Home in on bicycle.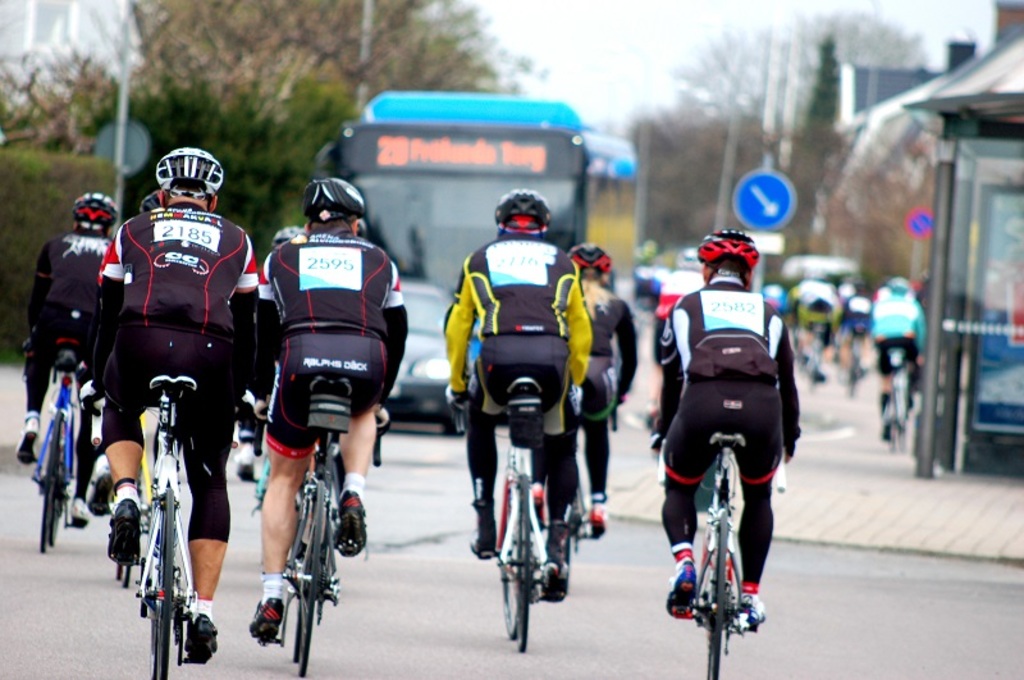
Homed in at box=[653, 430, 786, 679].
